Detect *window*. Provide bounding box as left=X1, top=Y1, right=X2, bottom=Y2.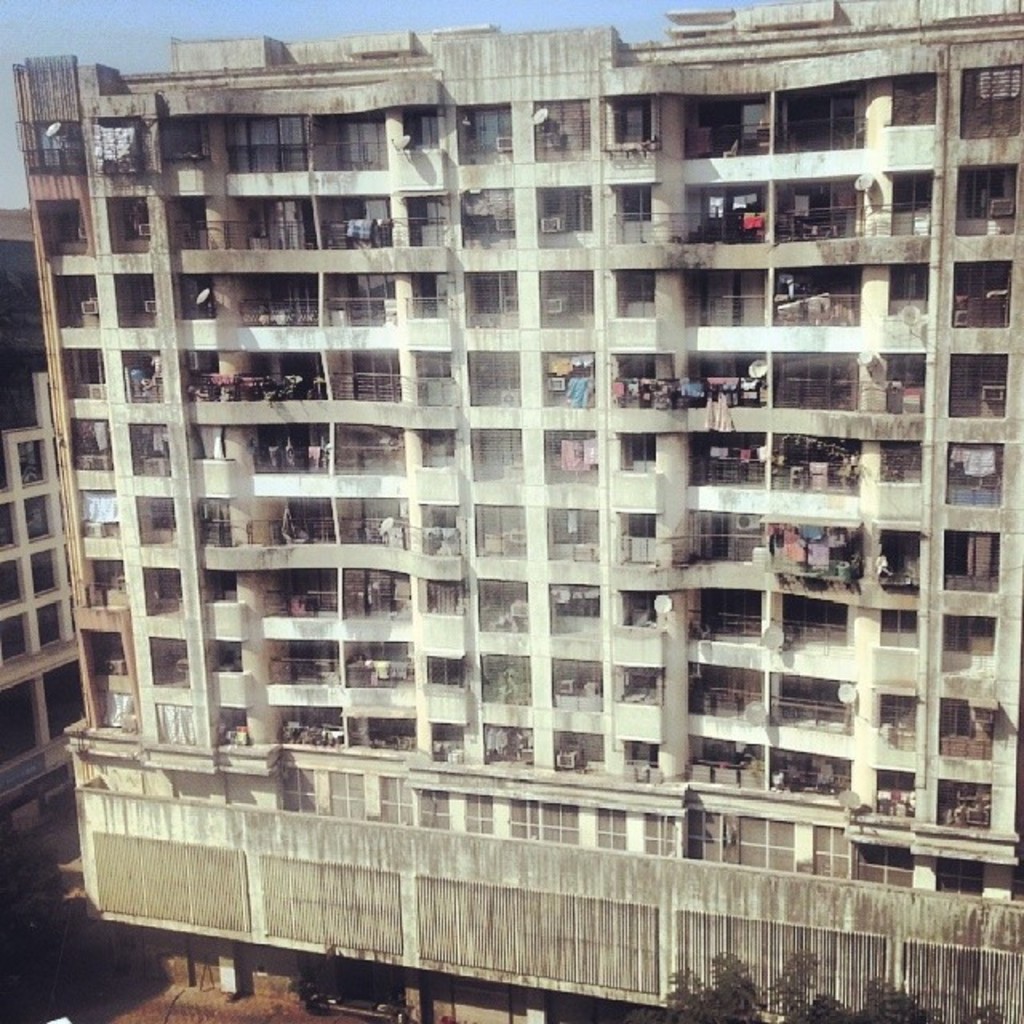
left=885, top=608, right=914, bottom=630.
